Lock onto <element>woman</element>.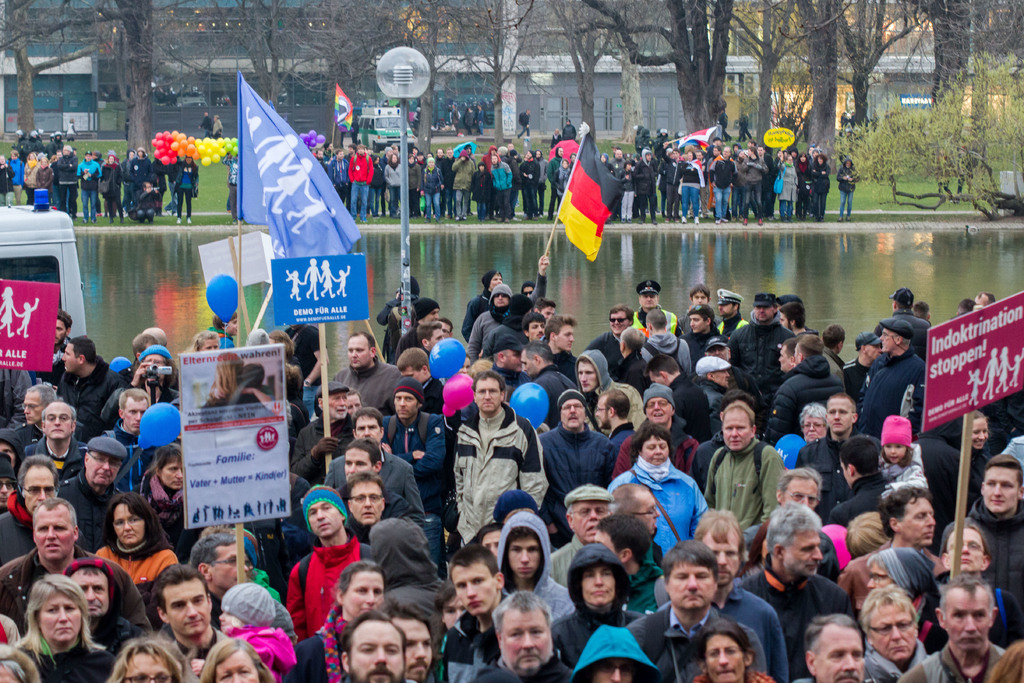
Locked: rect(795, 402, 826, 445).
